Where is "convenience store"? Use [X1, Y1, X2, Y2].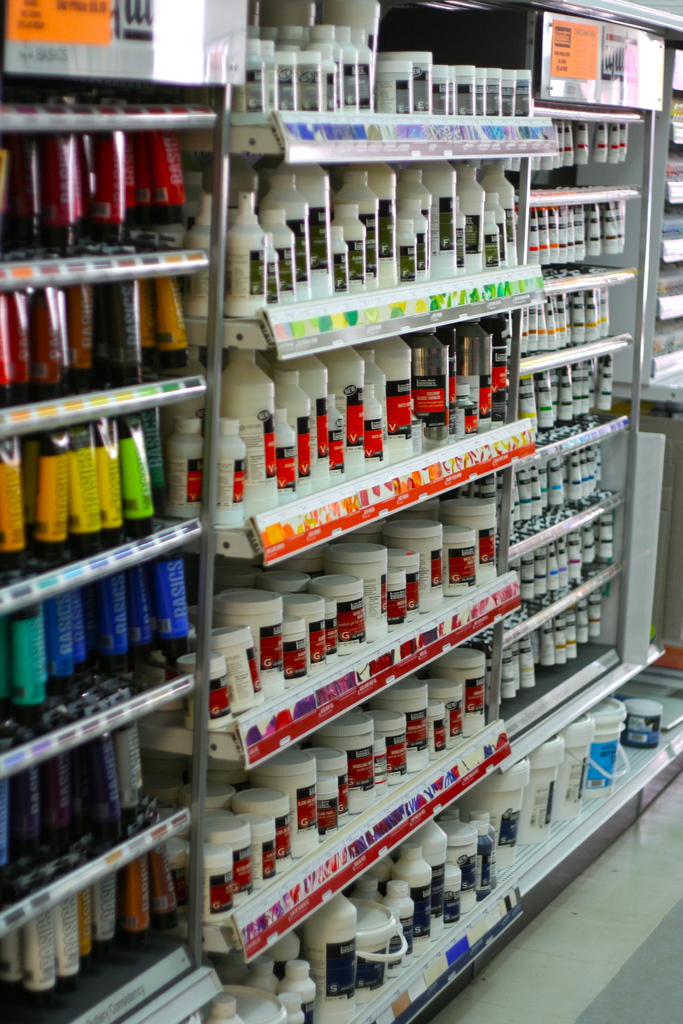
[0, 0, 635, 1023].
